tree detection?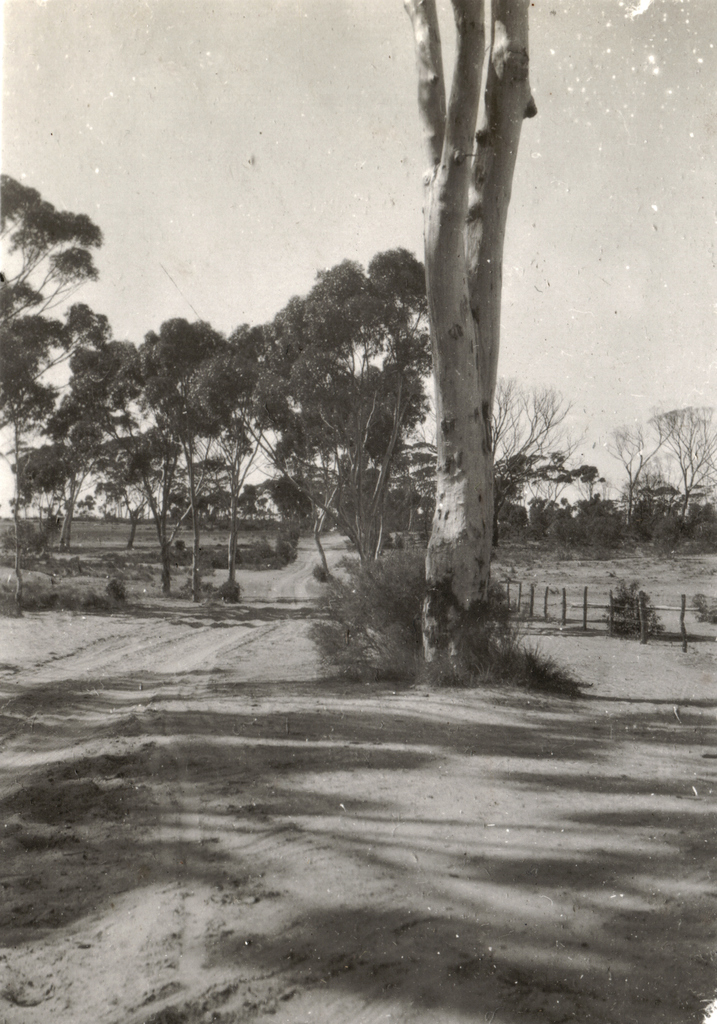
Rect(615, 469, 676, 527)
